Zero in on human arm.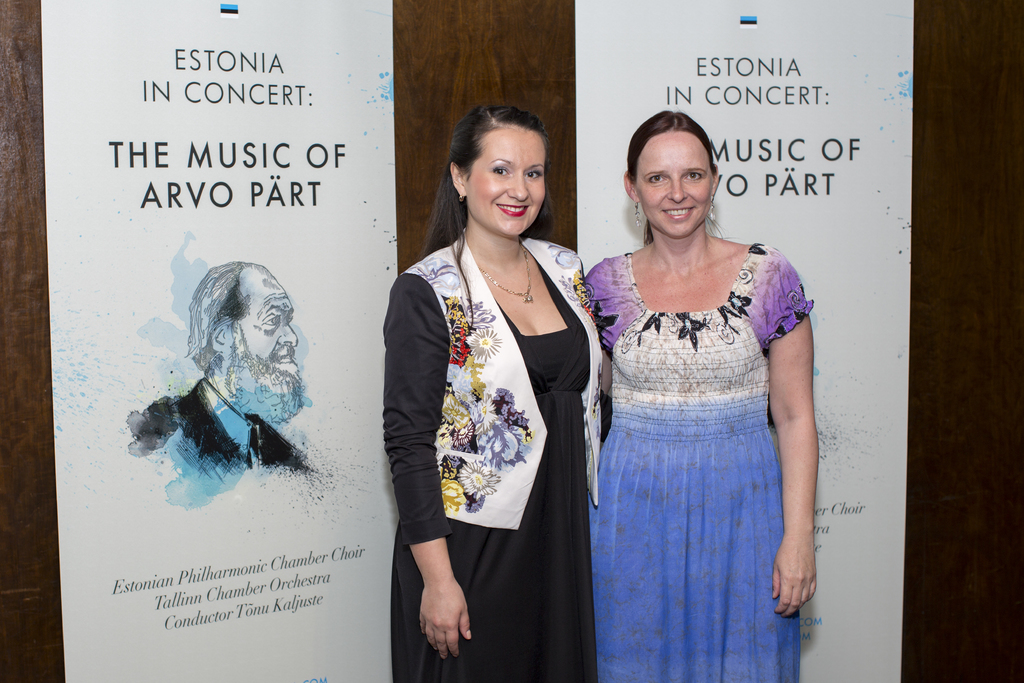
Zeroed in: 573, 260, 622, 447.
